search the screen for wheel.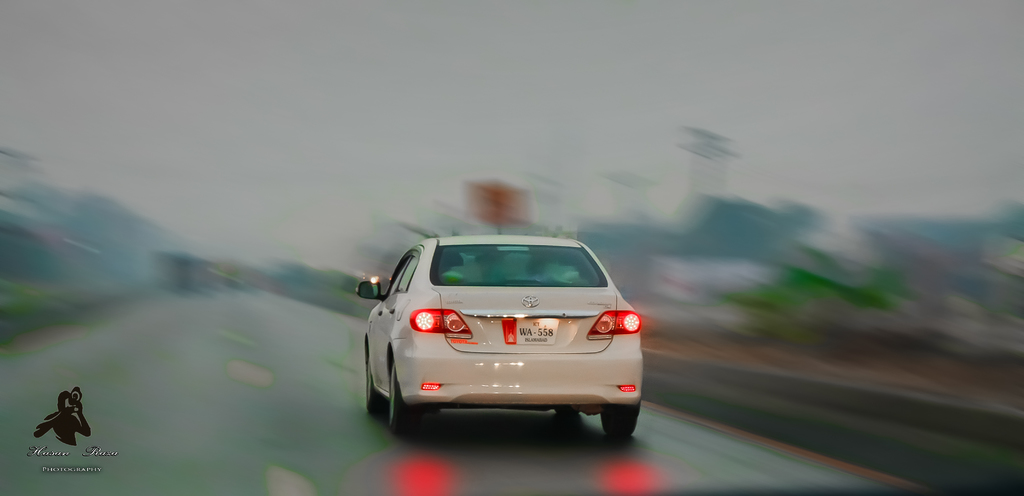
Found at crop(384, 363, 424, 437).
